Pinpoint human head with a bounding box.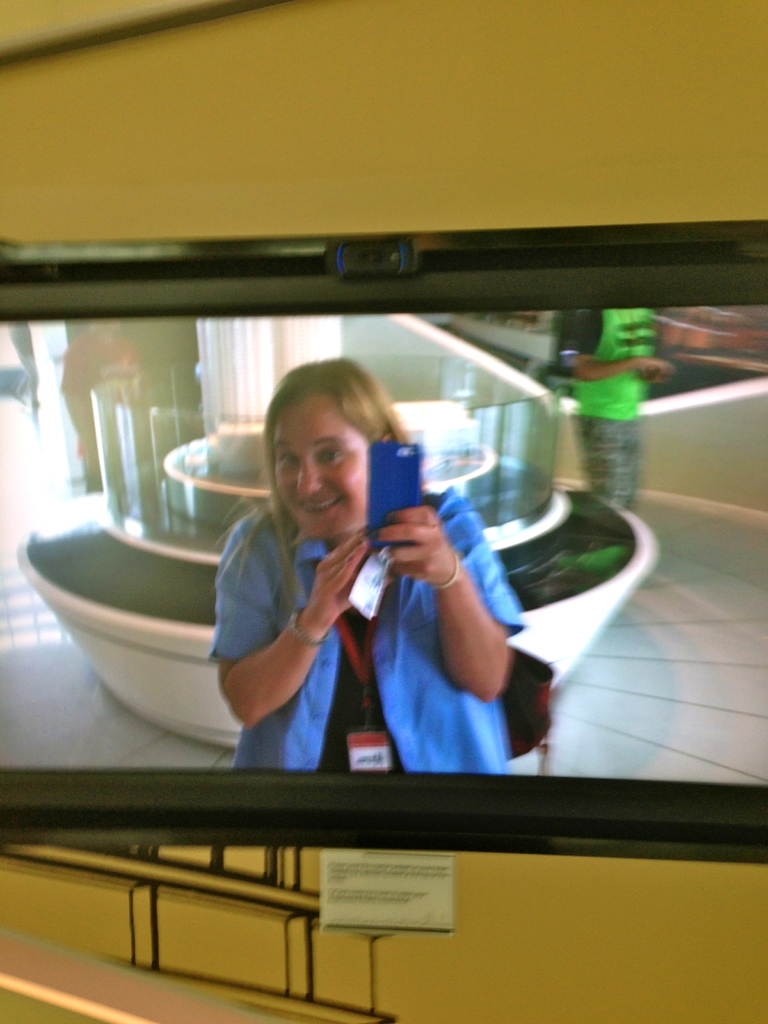
select_region(257, 357, 408, 527).
